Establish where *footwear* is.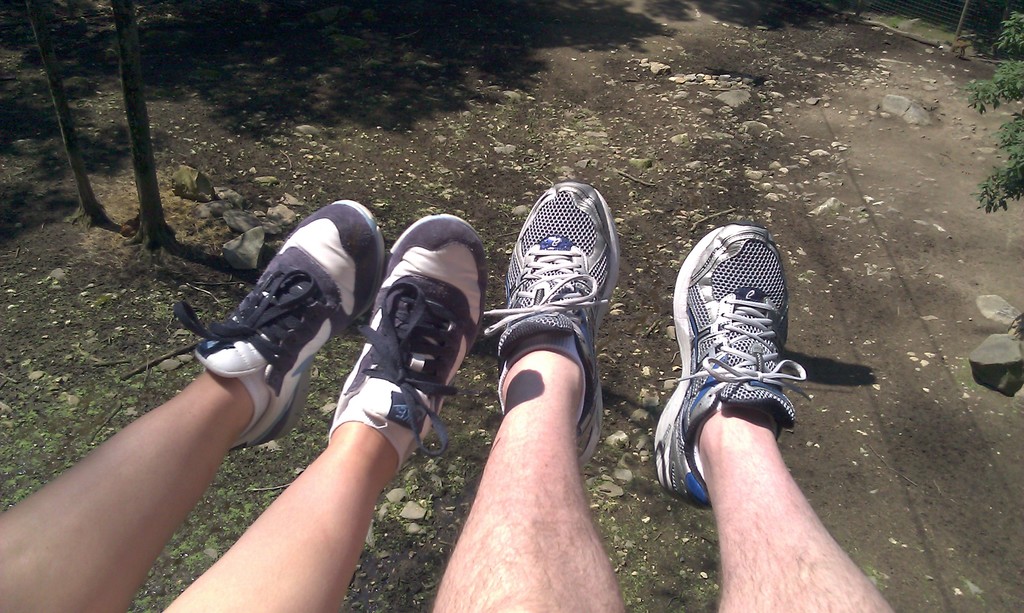
Established at BBox(672, 222, 824, 508).
